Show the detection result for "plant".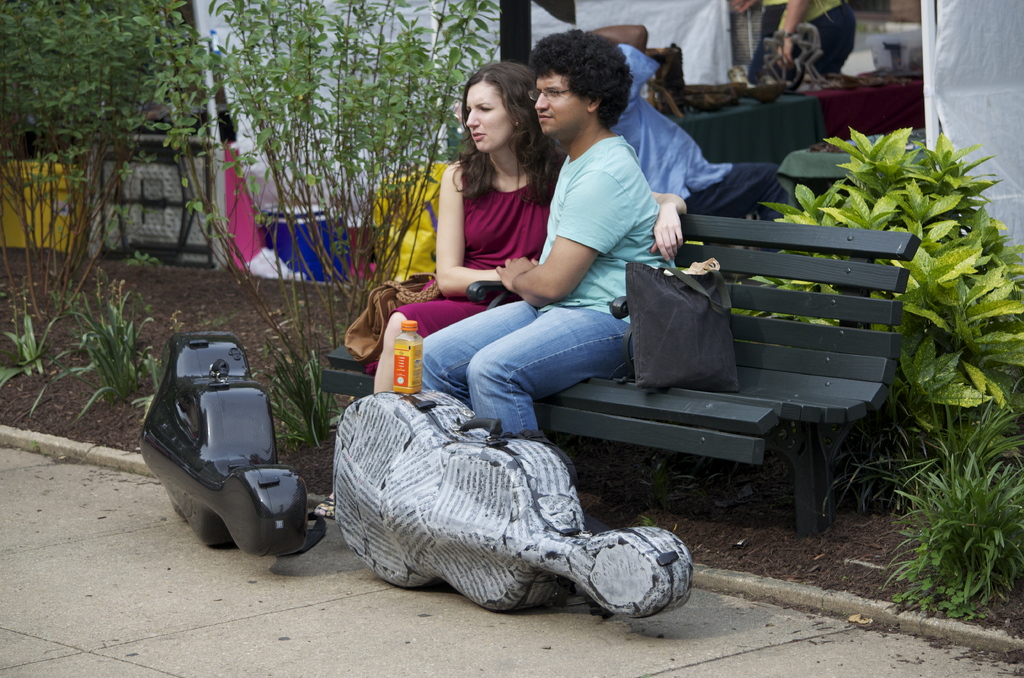
Rect(0, 297, 57, 385).
